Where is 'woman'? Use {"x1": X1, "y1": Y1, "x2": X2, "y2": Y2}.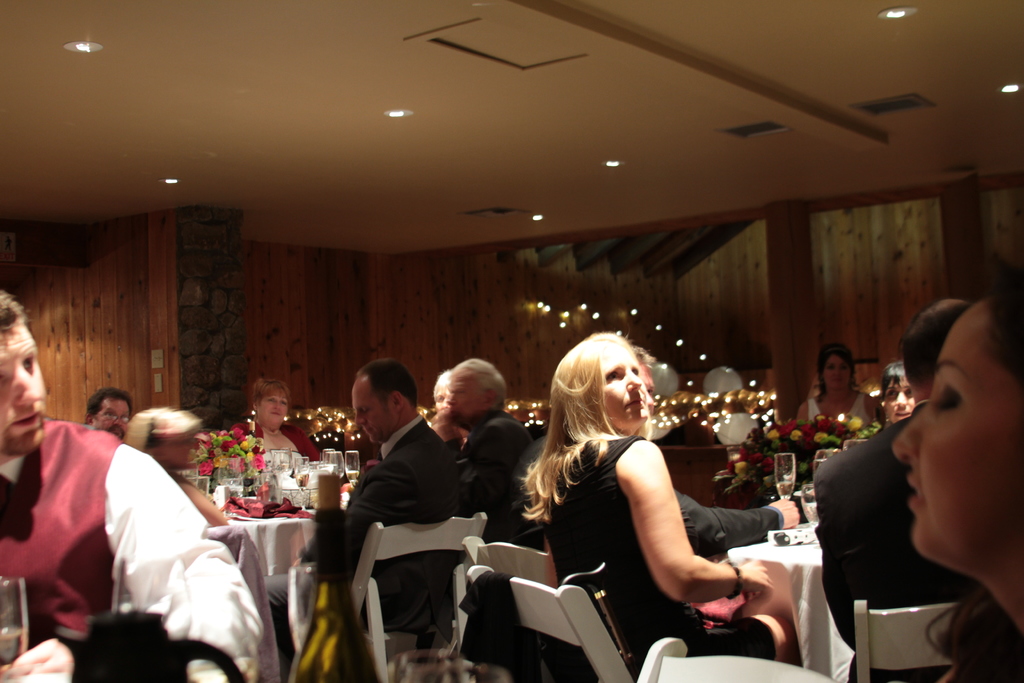
{"x1": 124, "y1": 409, "x2": 230, "y2": 541}.
